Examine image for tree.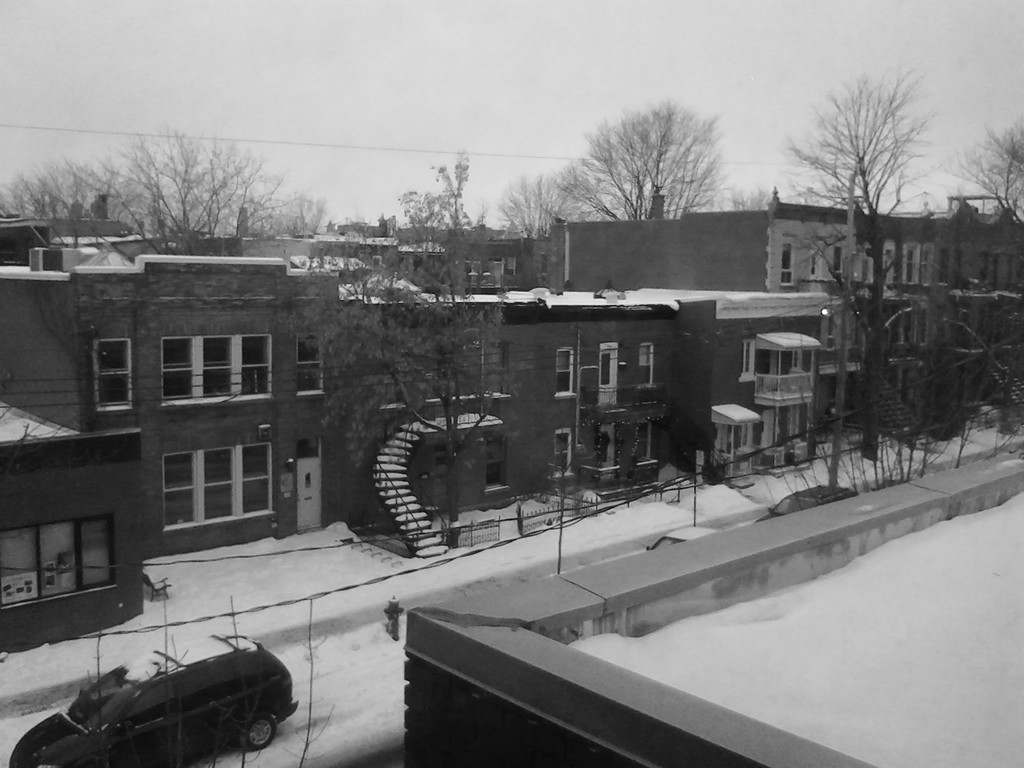
Examination result: 492,163,587,241.
